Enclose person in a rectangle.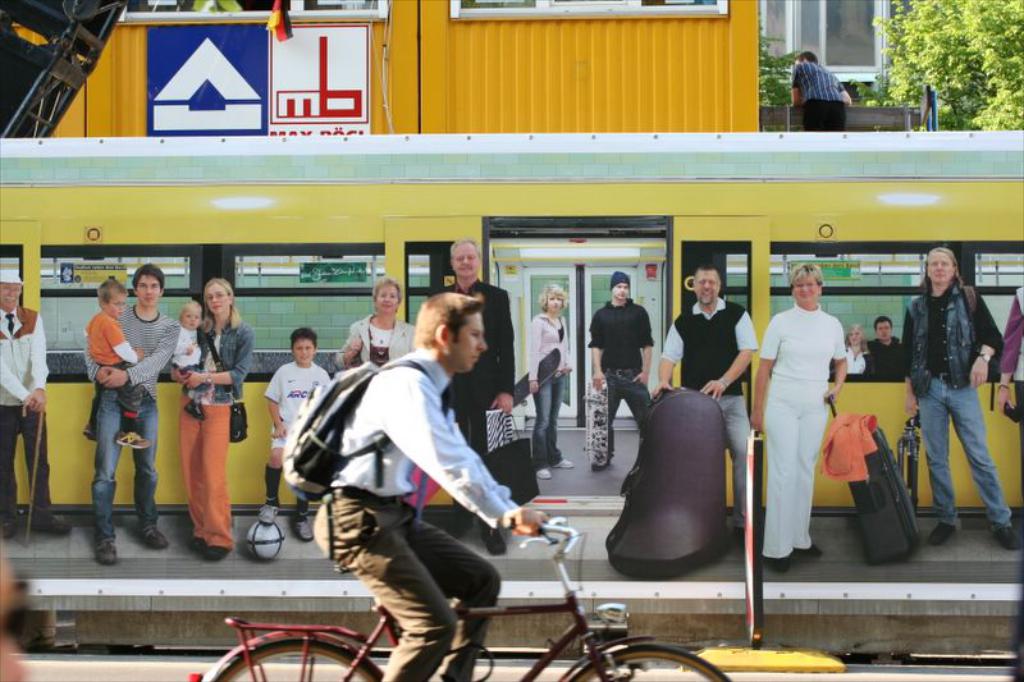
(900,244,1023,550).
